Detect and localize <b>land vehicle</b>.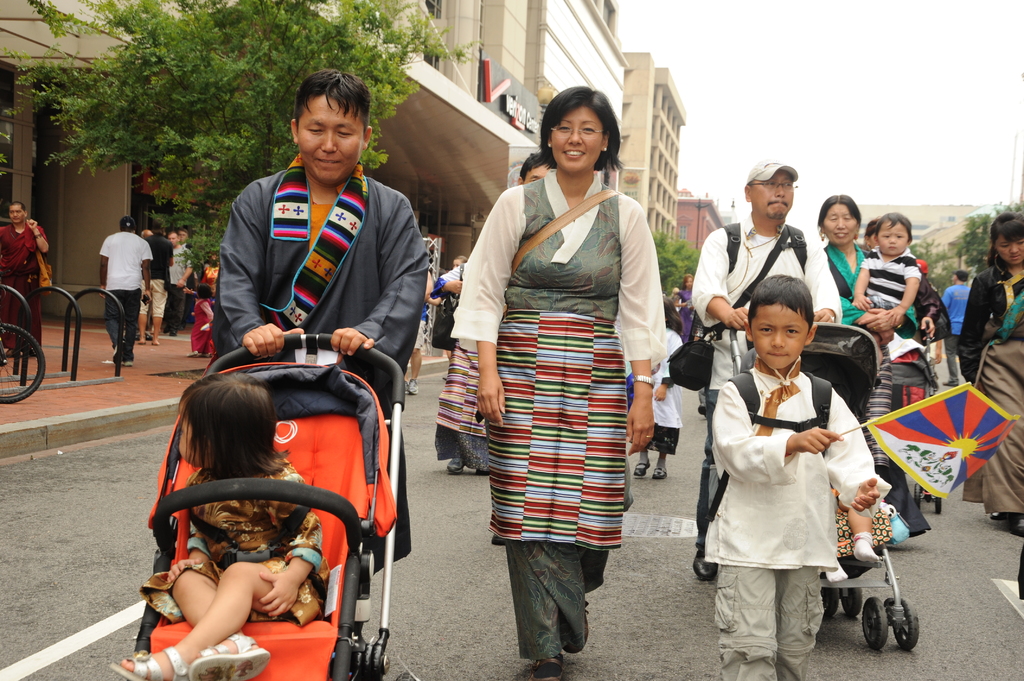
Localized at bbox=(689, 323, 919, 655).
